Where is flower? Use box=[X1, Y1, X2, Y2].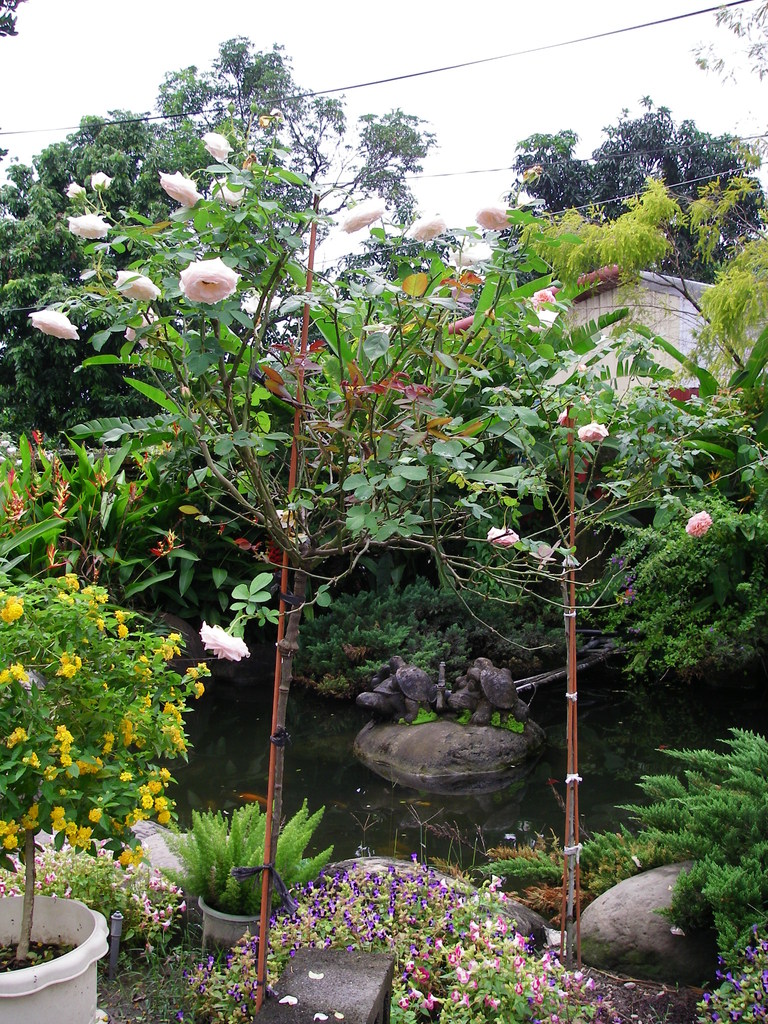
box=[0, 804, 39, 853].
